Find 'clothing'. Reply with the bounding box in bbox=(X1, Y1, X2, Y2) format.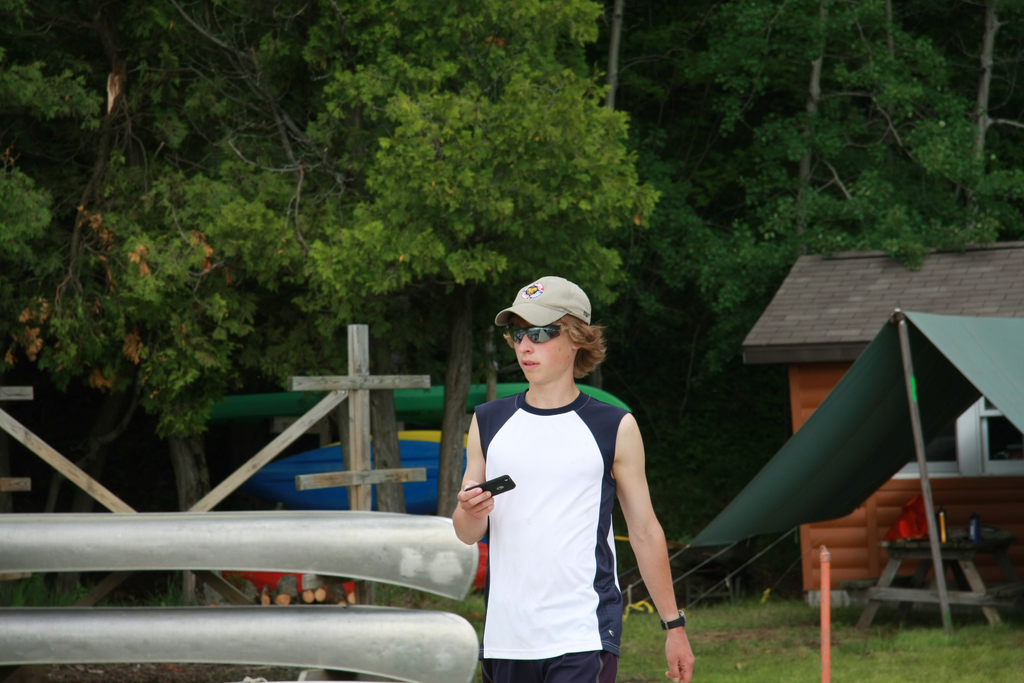
bbox=(459, 362, 643, 659).
